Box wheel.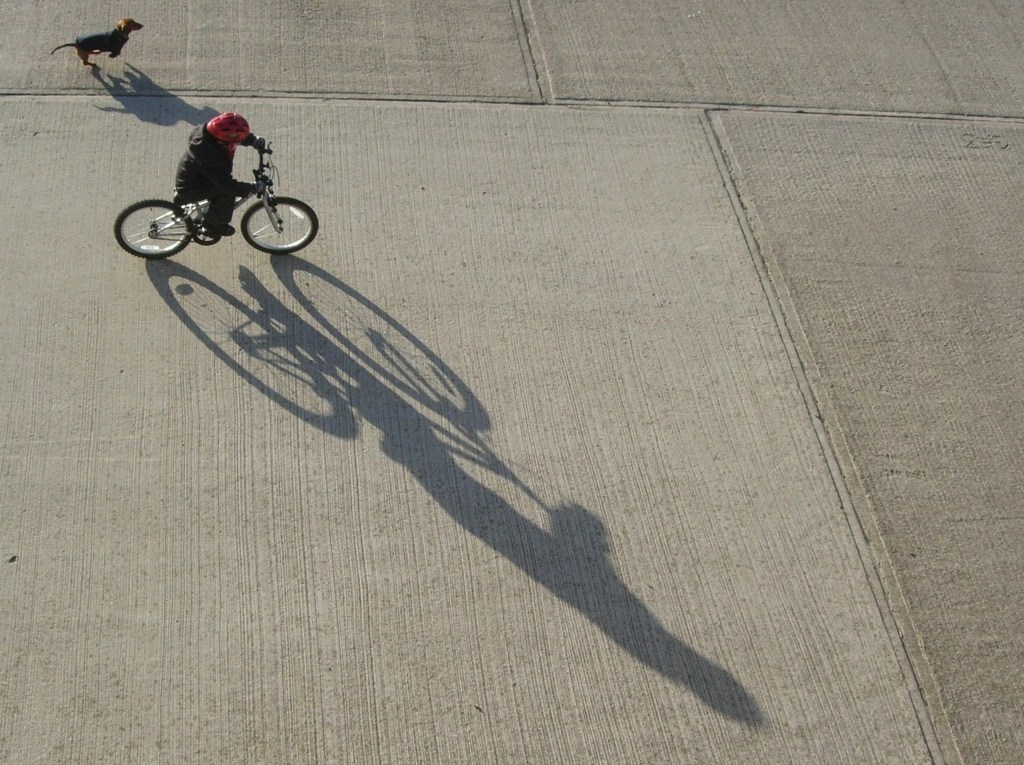
[left=113, top=199, right=193, bottom=262].
